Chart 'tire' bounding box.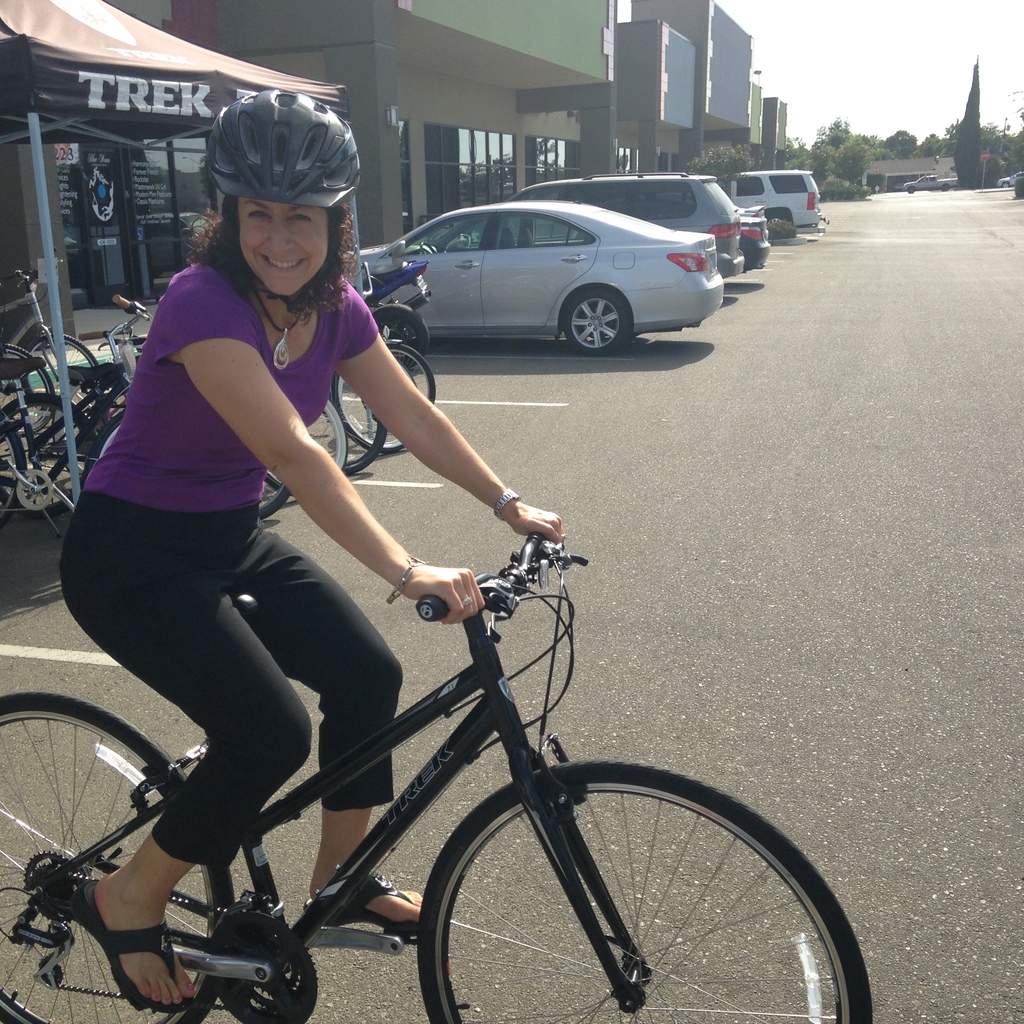
Charted: 321, 369, 400, 468.
